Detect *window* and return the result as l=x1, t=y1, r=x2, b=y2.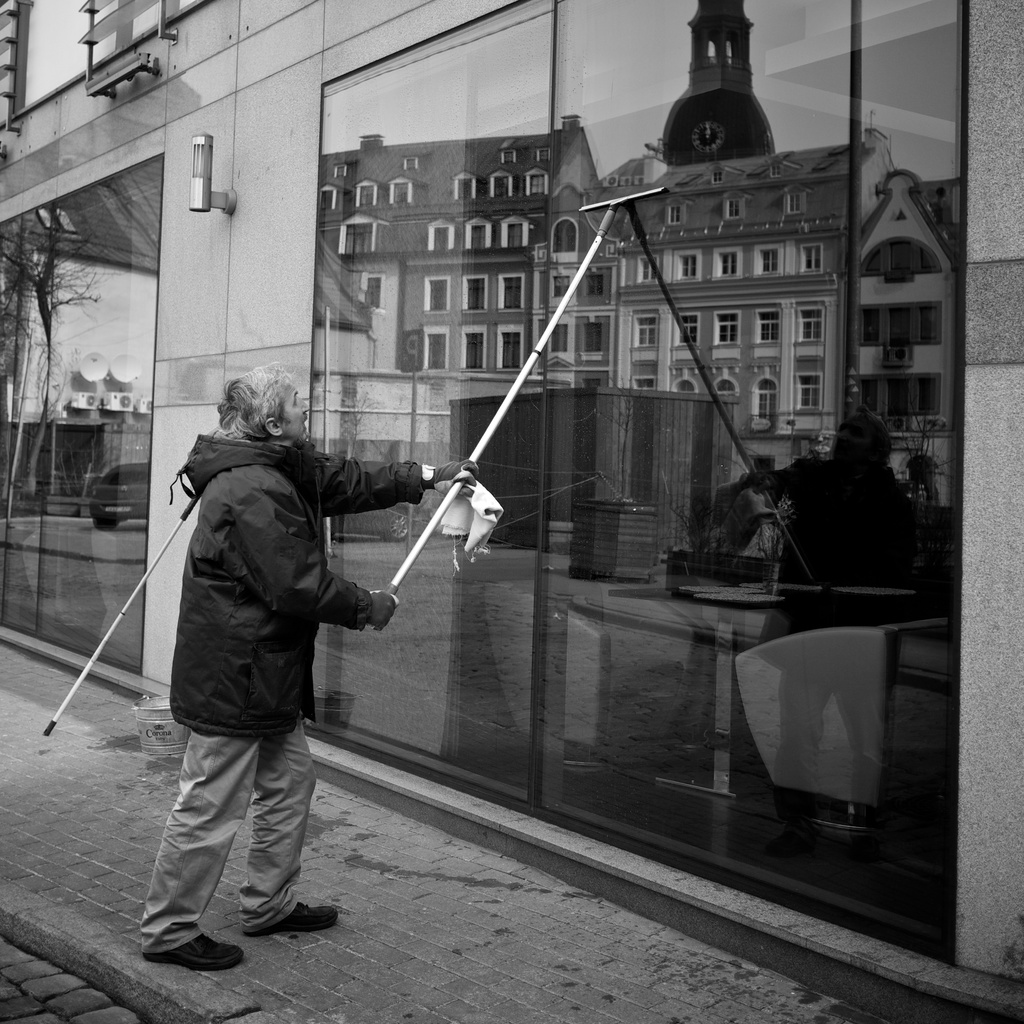
l=717, t=250, r=738, b=276.
